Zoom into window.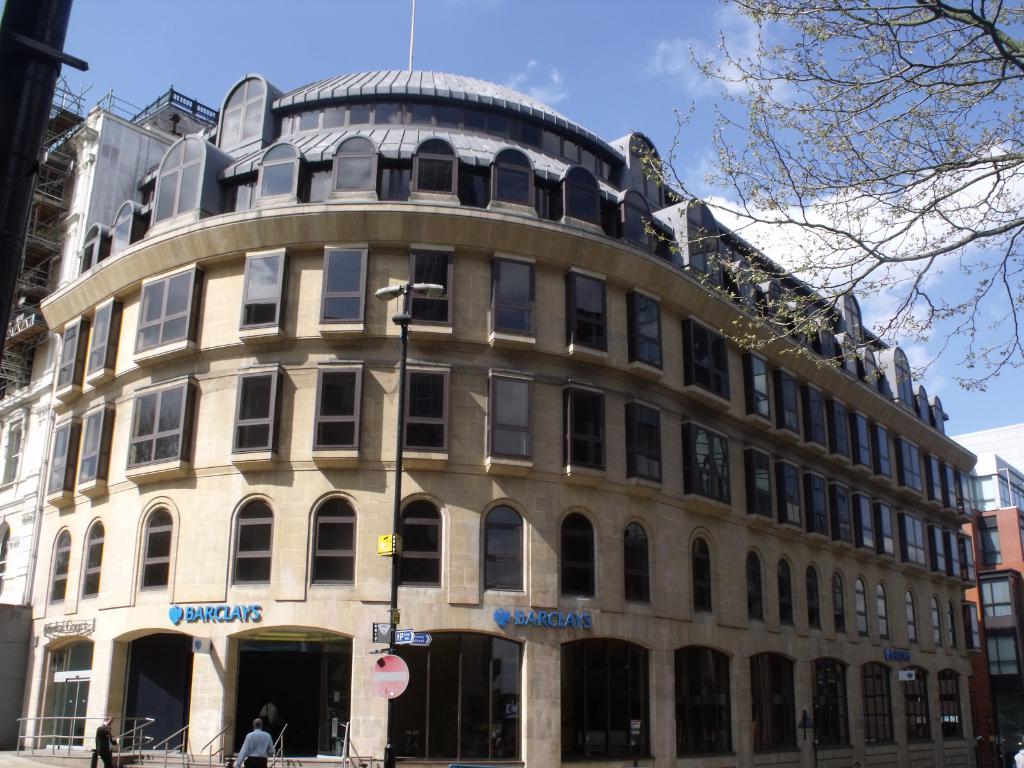
Zoom target: select_region(675, 648, 740, 767).
